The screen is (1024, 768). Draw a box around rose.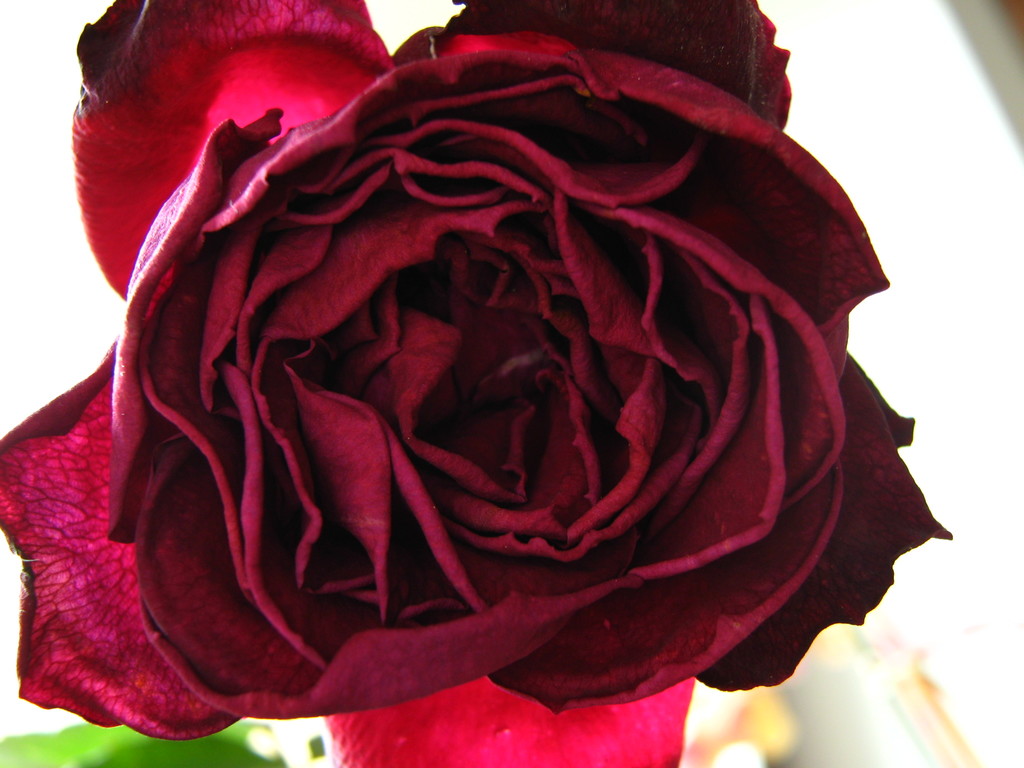
<box>0,0,952,767</box>.
